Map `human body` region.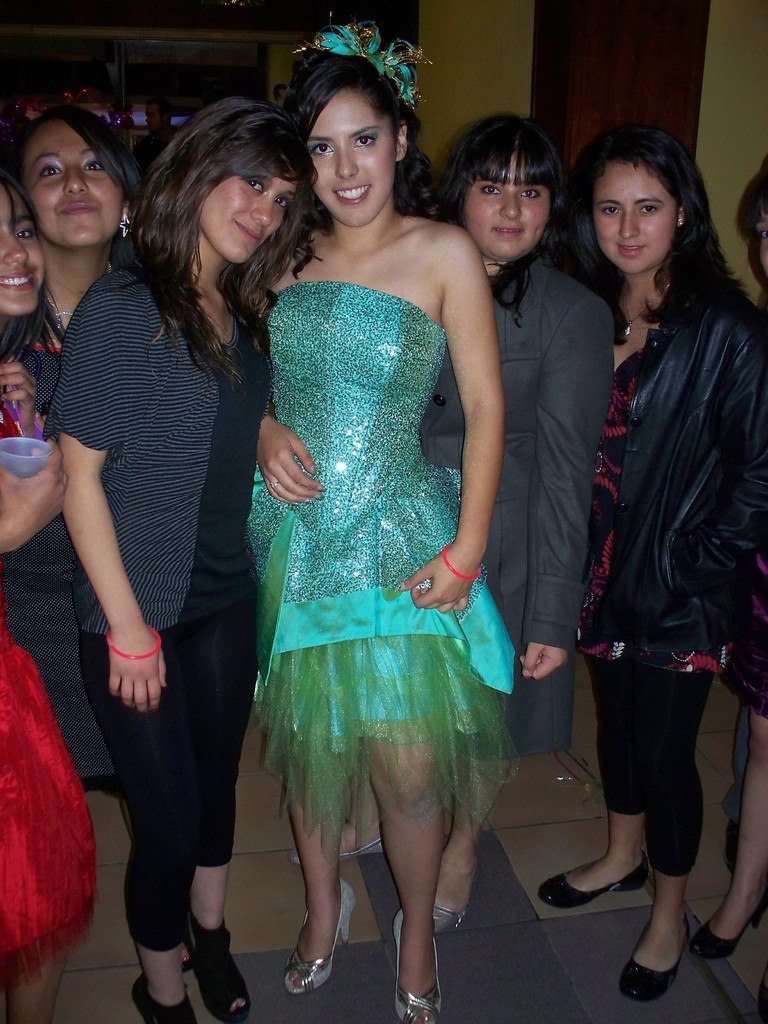
Mapped to locate(40, 82, 271, 1023).
